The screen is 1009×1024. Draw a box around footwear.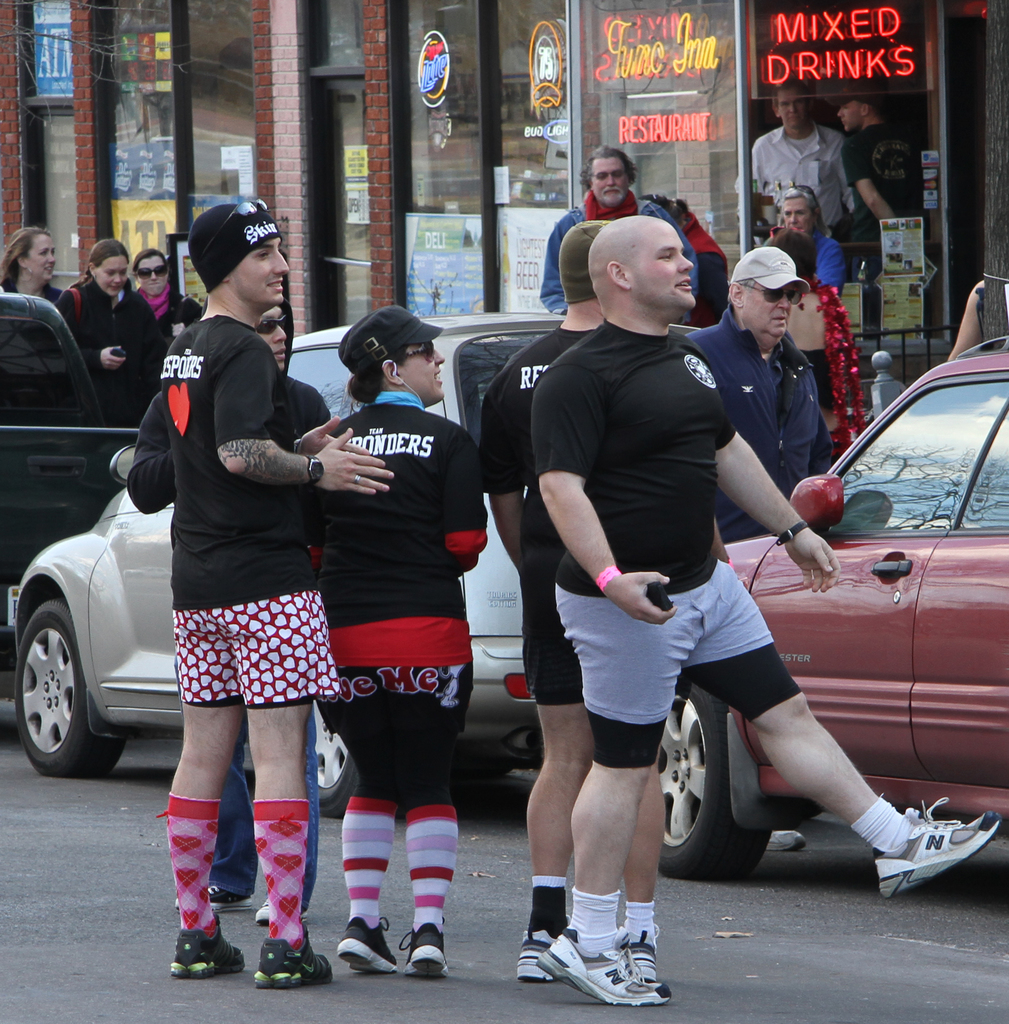
<bbox>768, 826, 803, 849</bbox>.
